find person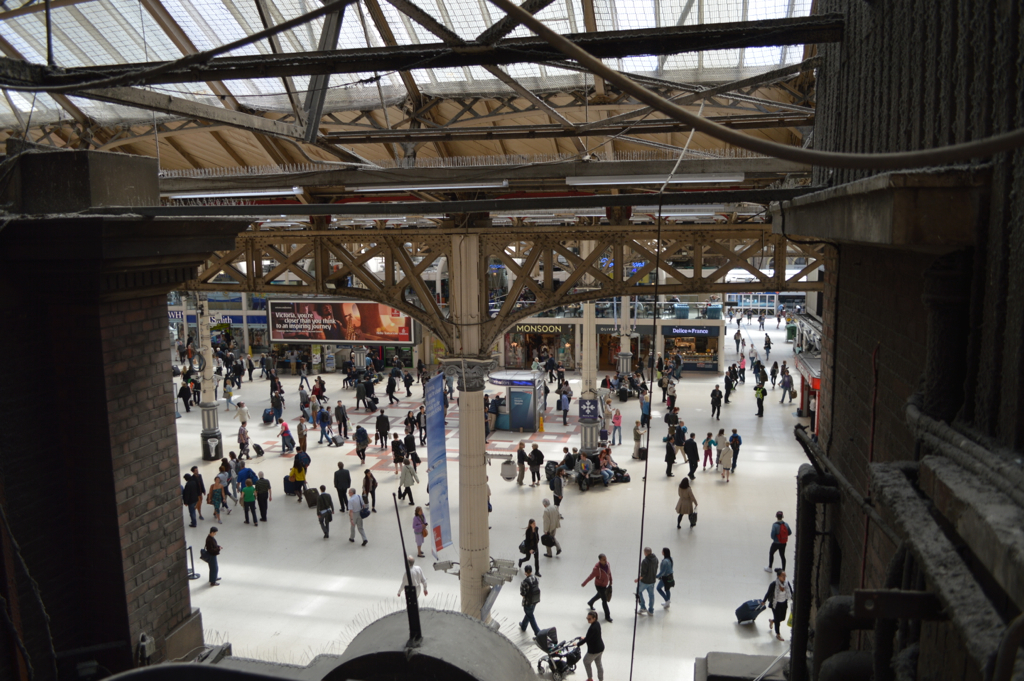
<bbox>370, 410, 393, 445</bbox>
